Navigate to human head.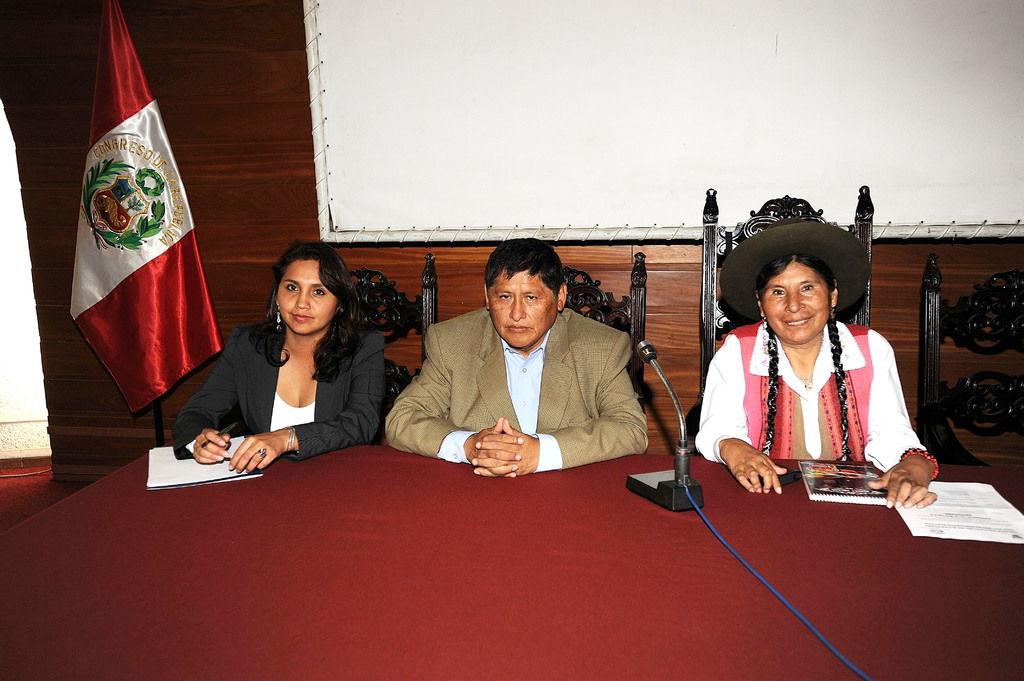
Navigation target: [x1=755, y1=252, x2=840, y2=348].
